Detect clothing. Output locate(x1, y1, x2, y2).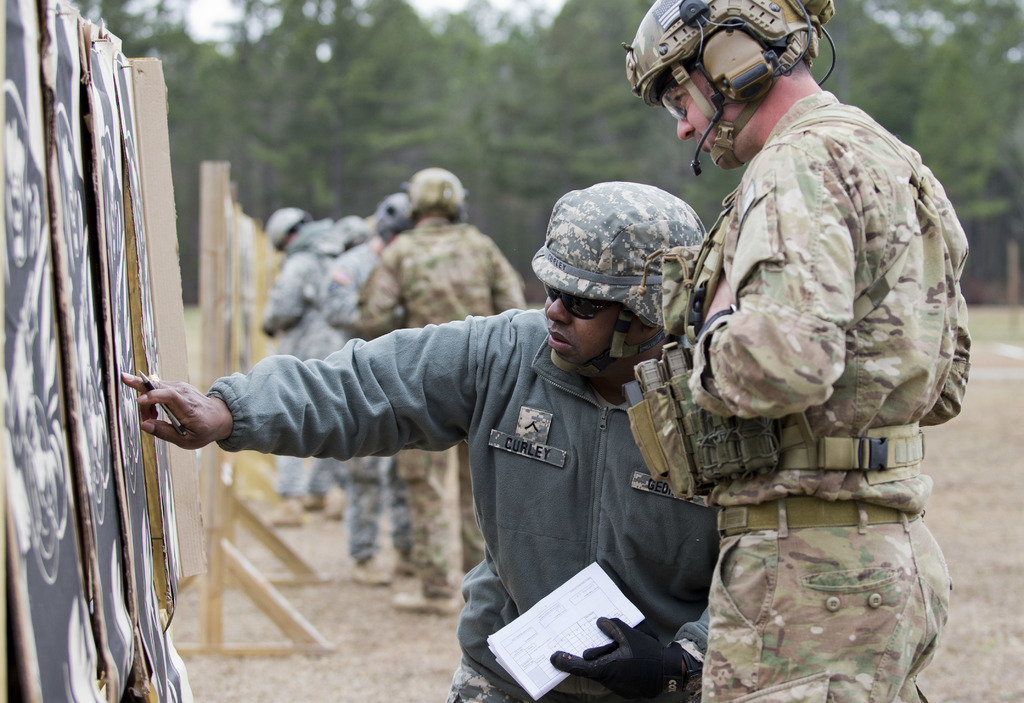
locate(211, 303, 718, 702).
